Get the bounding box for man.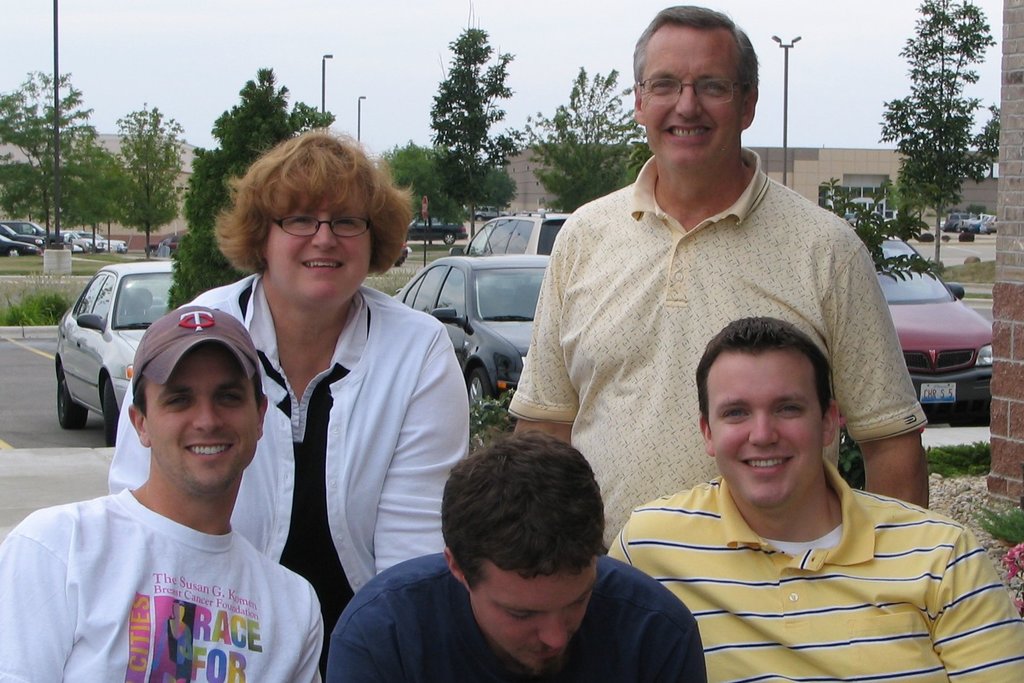
left=507, top=7, right=939, bottom=550.
